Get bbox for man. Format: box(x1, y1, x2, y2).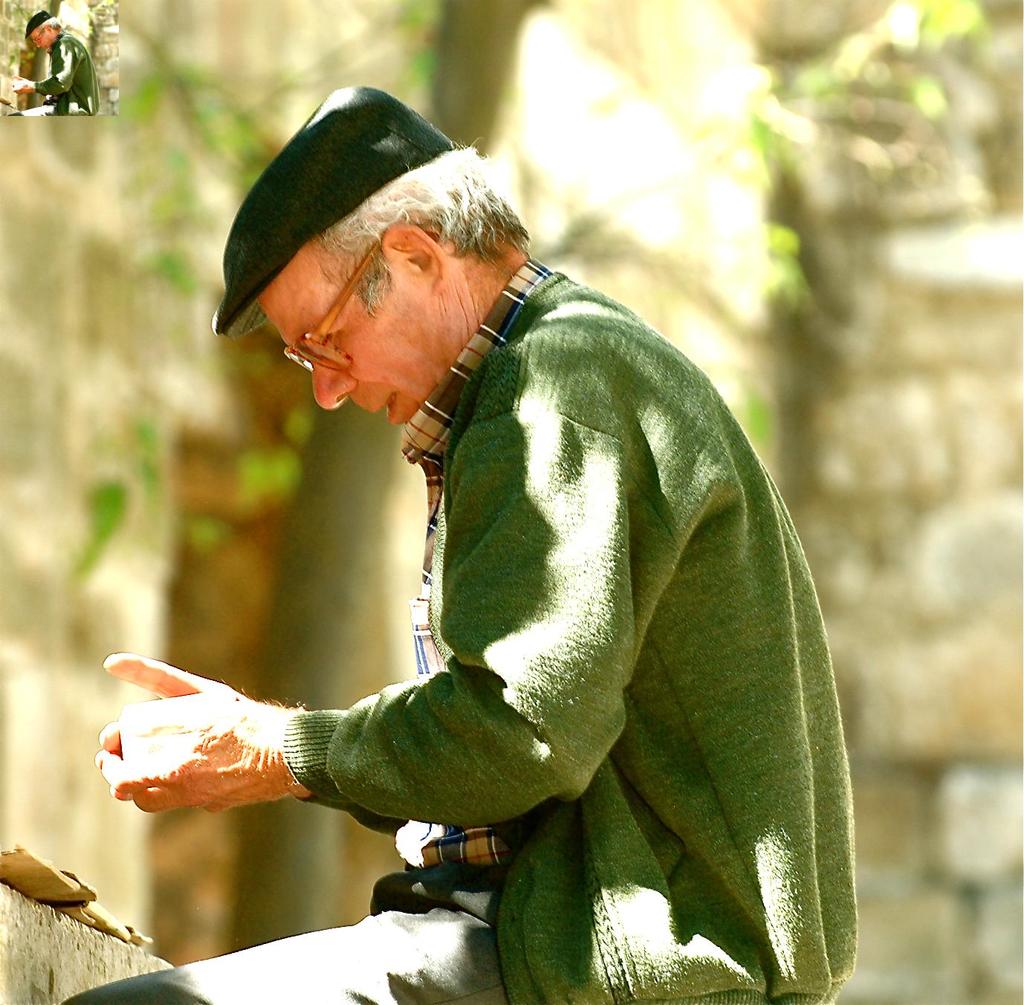
box(10, 9, 100, 116).
